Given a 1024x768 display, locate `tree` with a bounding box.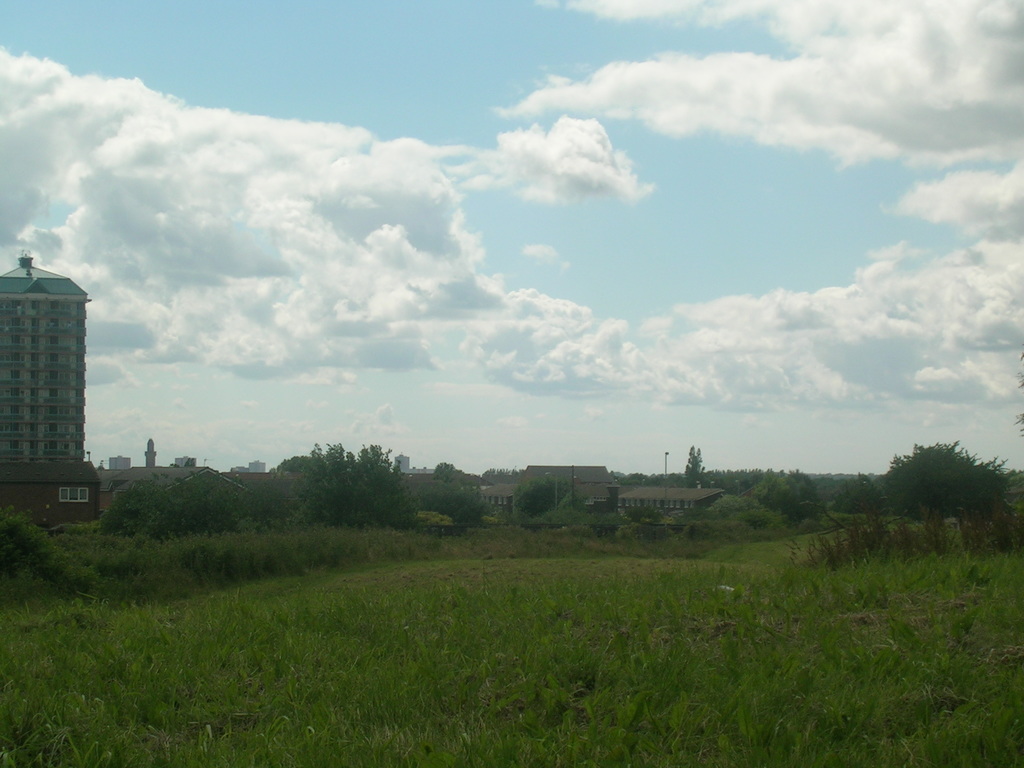
Located: <bbox>692, 444, 714, 487</bbox>.
